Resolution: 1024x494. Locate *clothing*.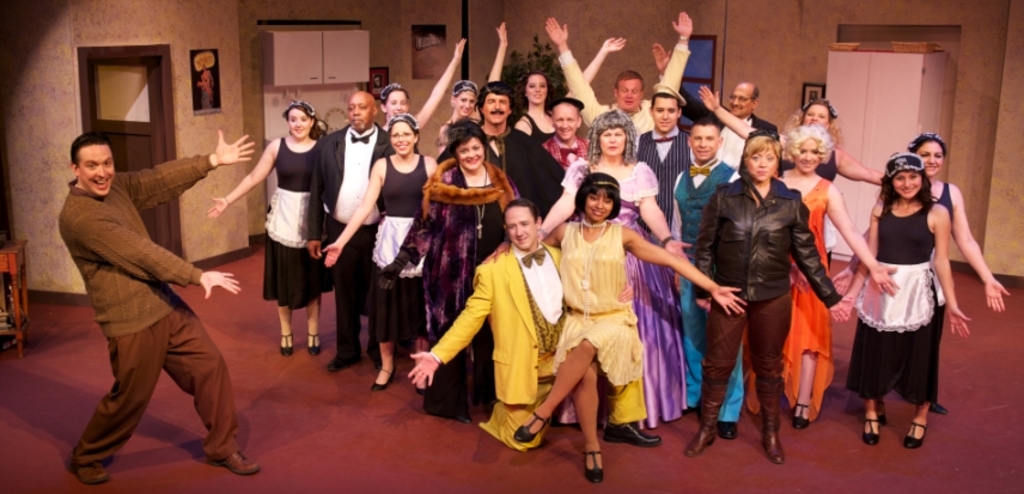
<bbox>427, 256, 672, 461</bbox>.
